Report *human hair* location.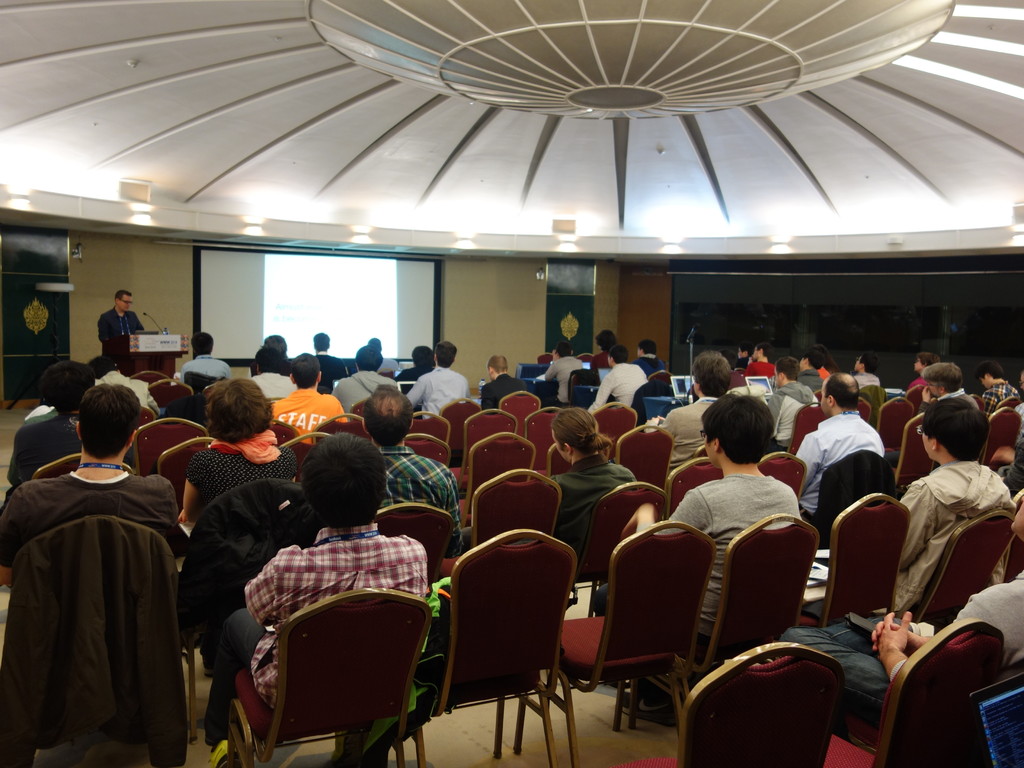
Report: left=799, top=348, right=833, bottom=373.
